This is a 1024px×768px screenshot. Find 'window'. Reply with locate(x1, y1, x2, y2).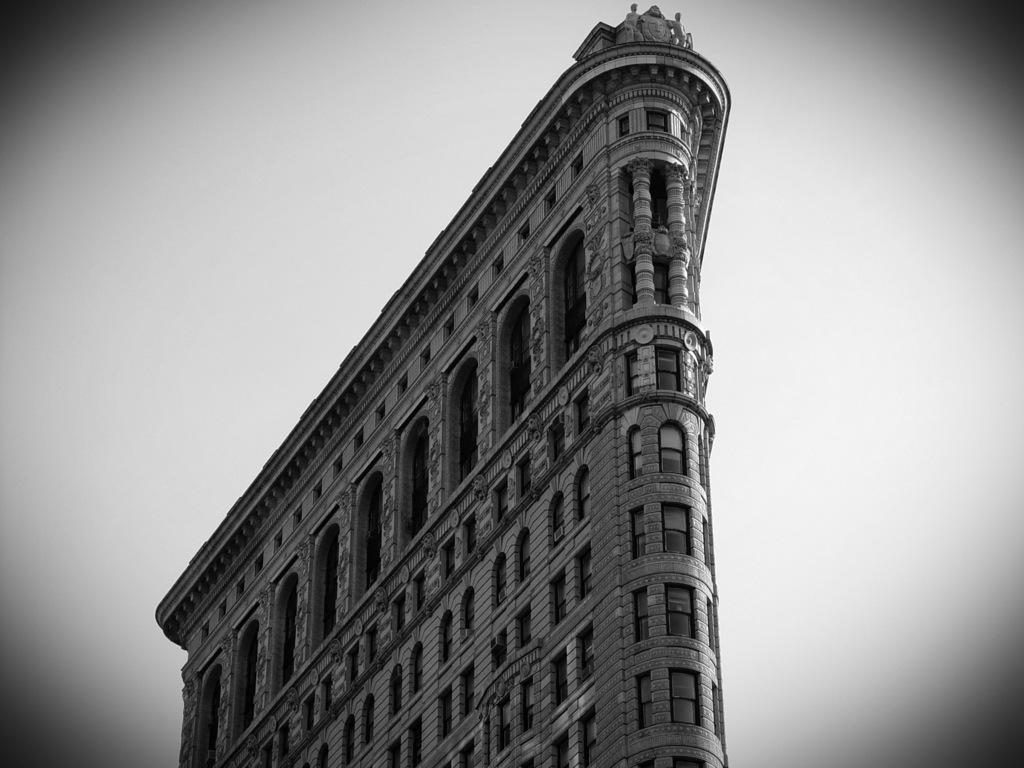
locate(574, 545, 594, 603).
